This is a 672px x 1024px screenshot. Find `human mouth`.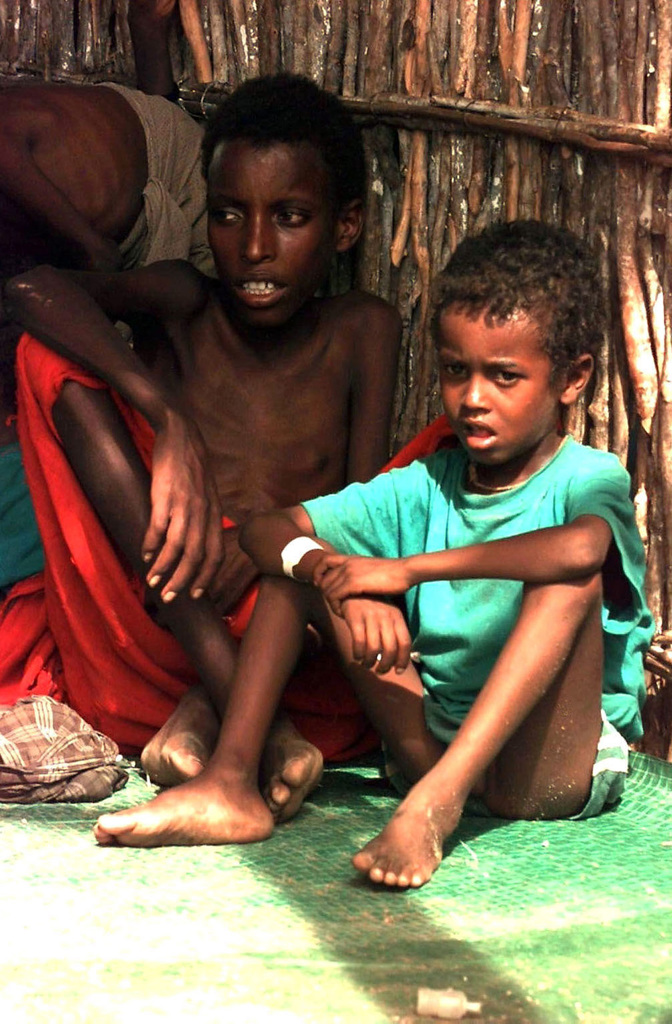
Bounding box: <box>232,273,285,305</box>.
